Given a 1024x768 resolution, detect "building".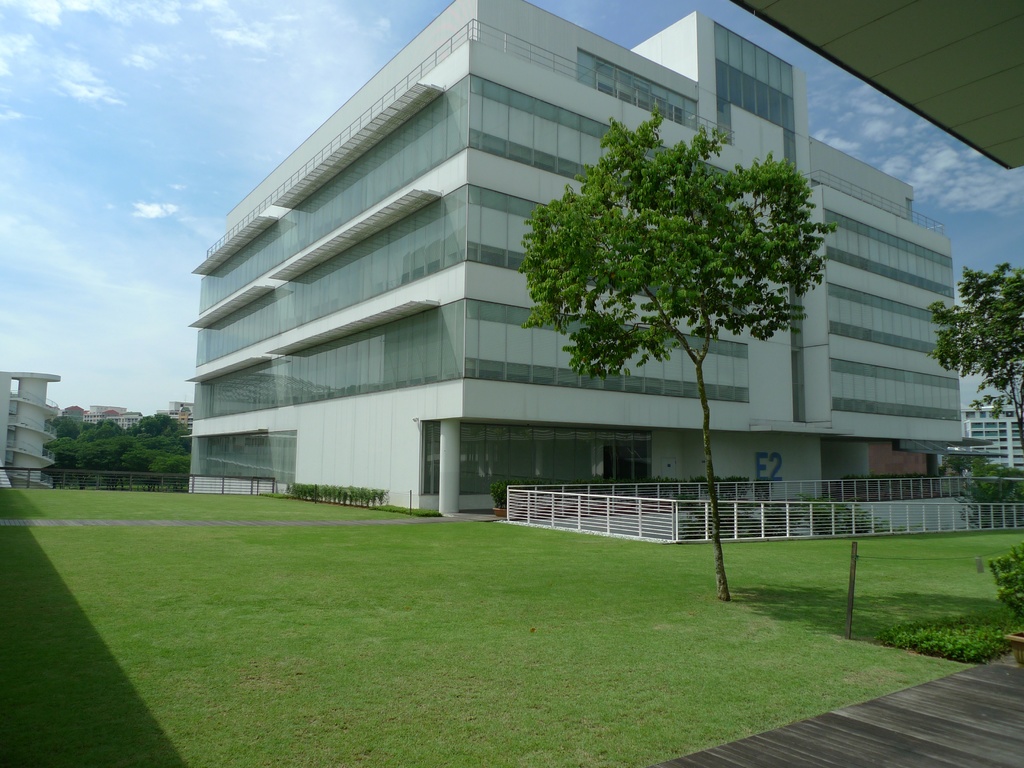
0,375,60,495.
